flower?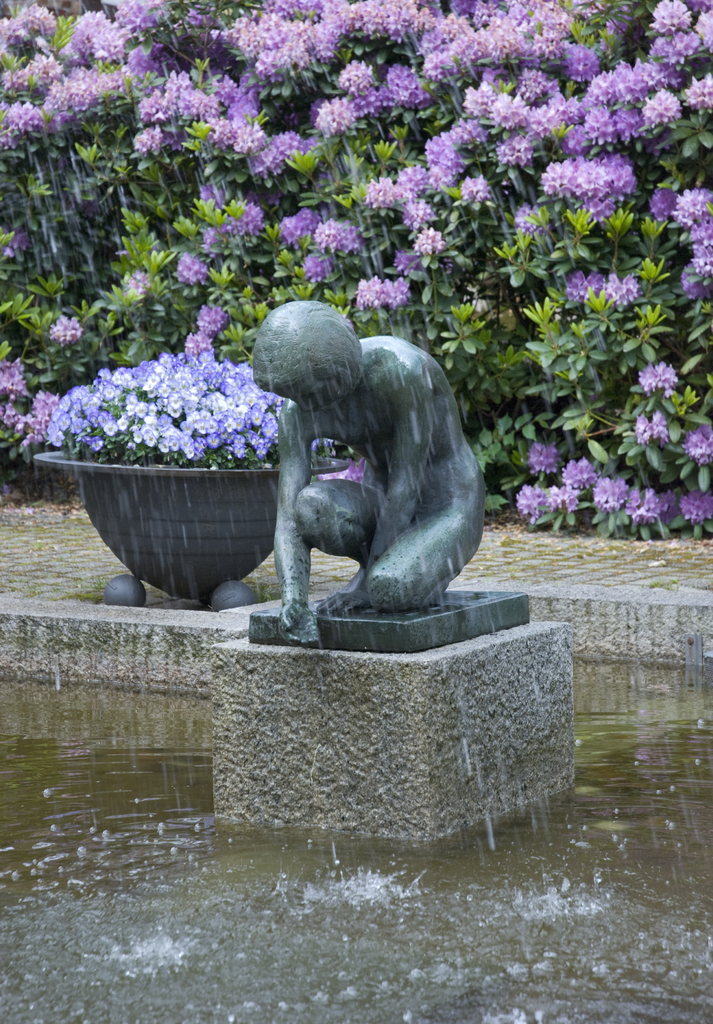
<box>119,268,151,297</box>
